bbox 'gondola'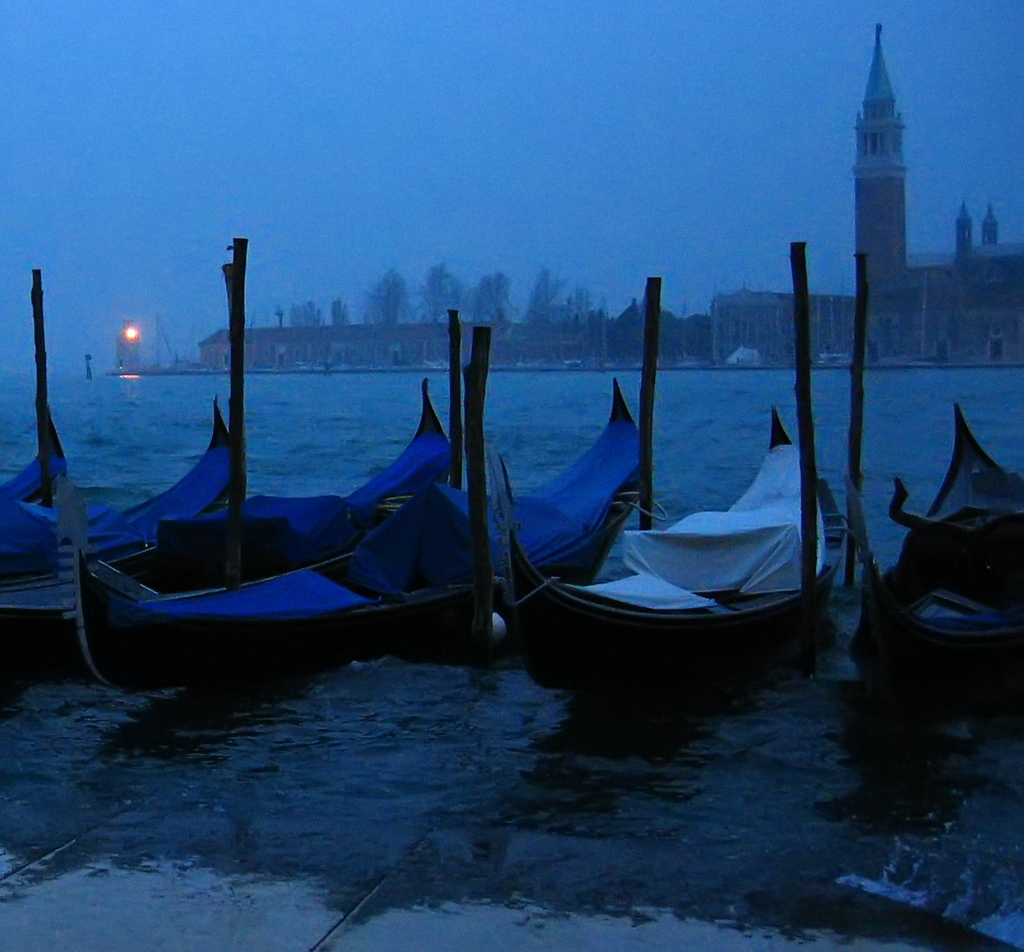
[left=0, top=387, right=76, bottom=563]
